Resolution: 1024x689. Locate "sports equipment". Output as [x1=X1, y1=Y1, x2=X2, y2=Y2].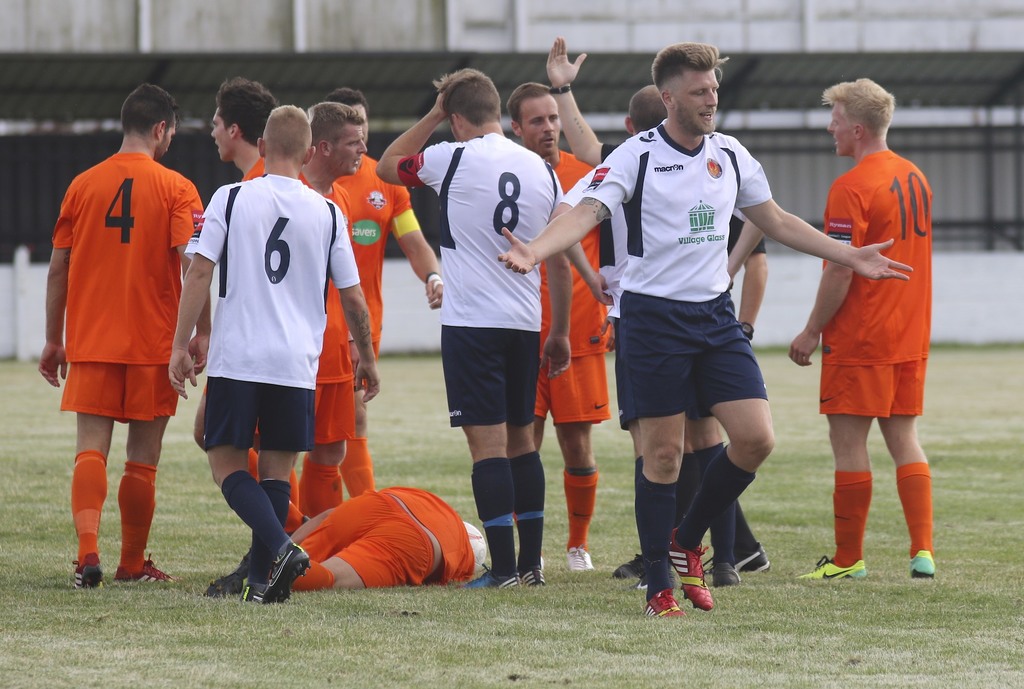
[x1=259, y1=535, x2=312, y2=604].
